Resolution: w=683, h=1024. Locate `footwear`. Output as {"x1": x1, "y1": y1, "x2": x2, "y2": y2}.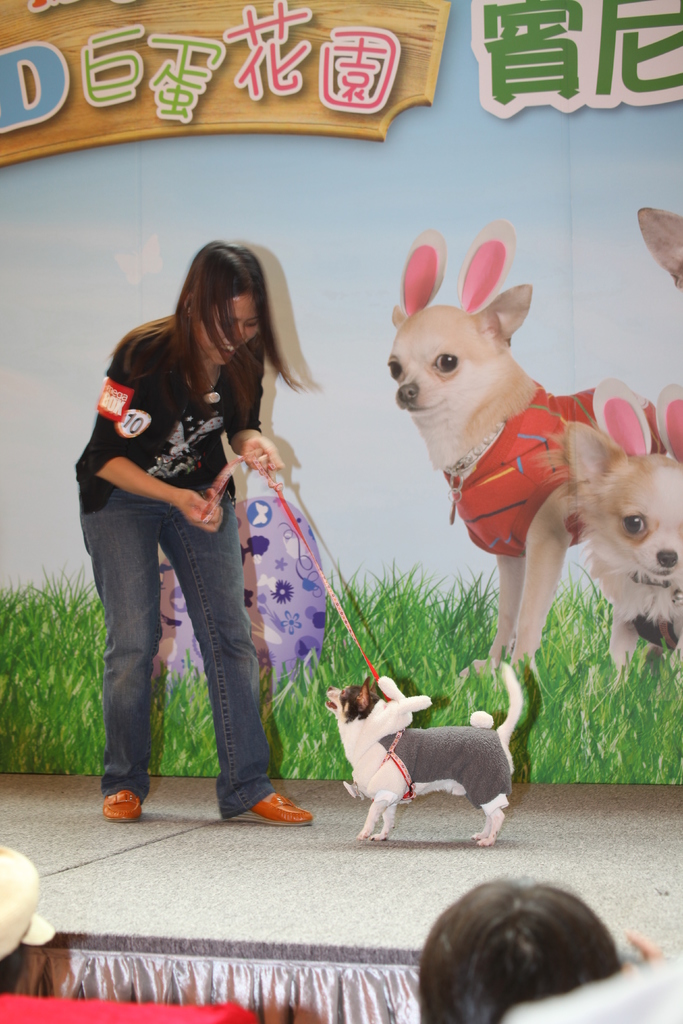
{"x1": 224, "y1": 790, "x2": 313, "y2": 826}.
